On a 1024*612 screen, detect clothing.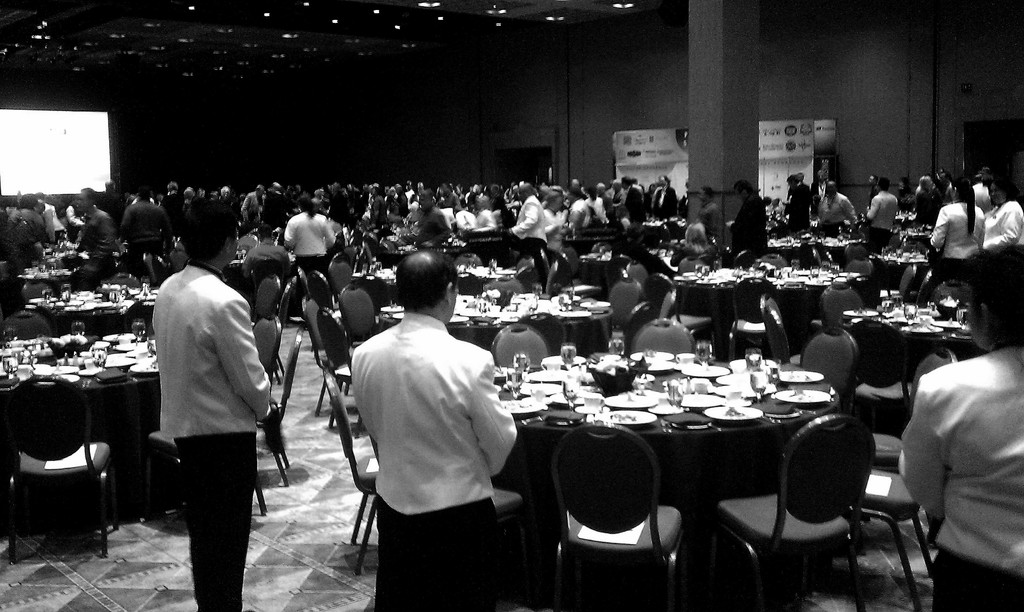
l=36, t=200, r=67, b=245.
